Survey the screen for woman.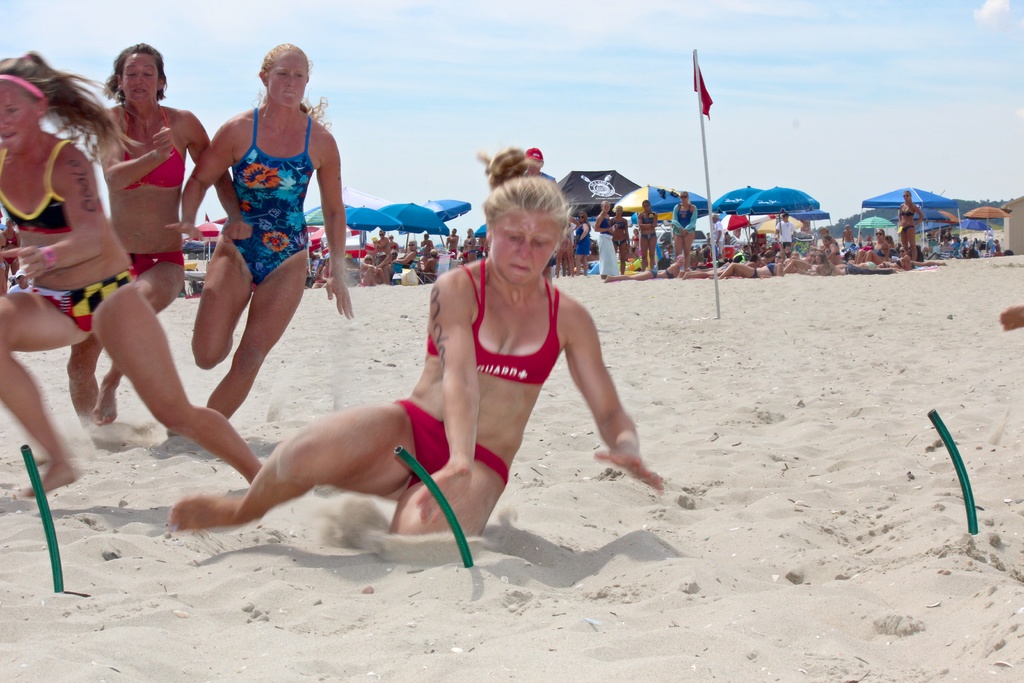
Survey found: [x1=69, y1=40, x2=252, y2=433].
